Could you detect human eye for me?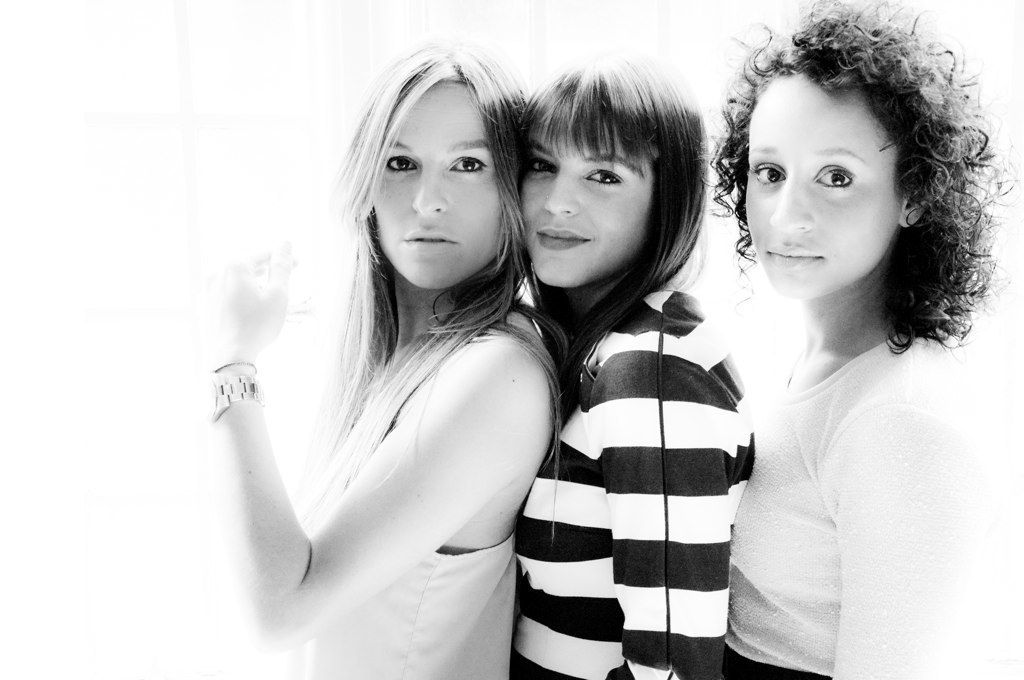
Detection result: 448:153:490:174.
